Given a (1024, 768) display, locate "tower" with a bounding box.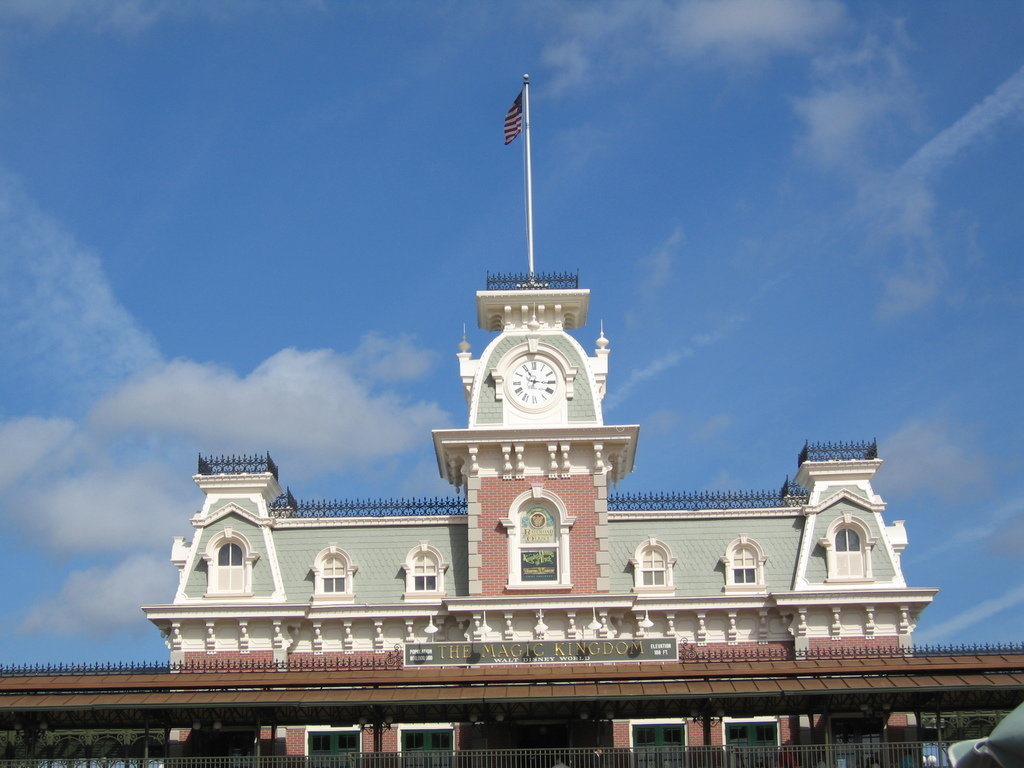
Located: {"left": 433, "top": 82, "right": 644, "bottom": 646}.
